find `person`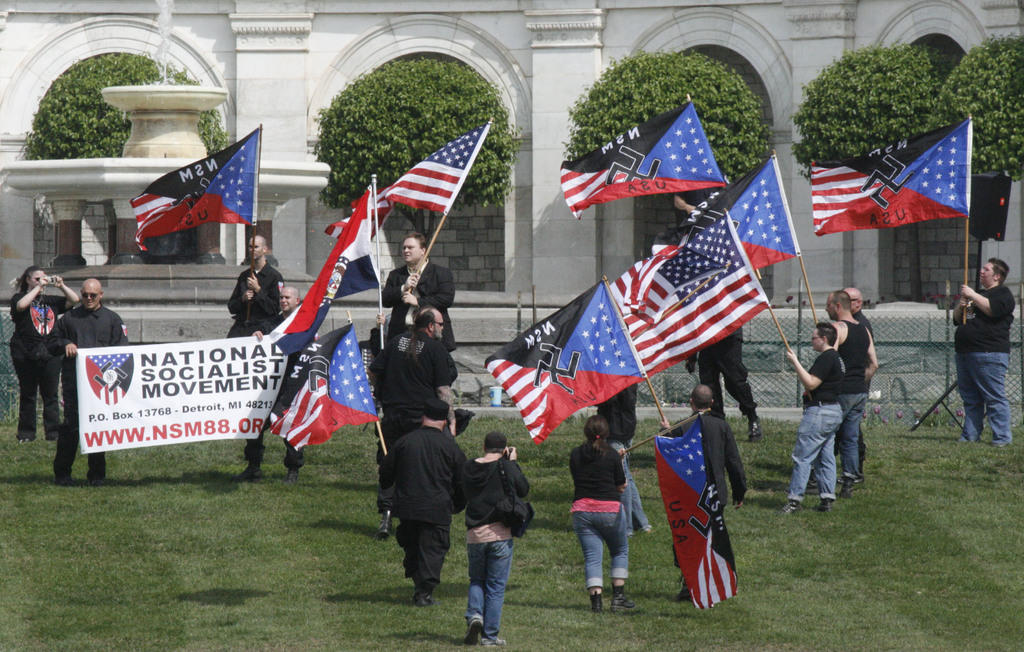
pyautogui.locateOnScreen(223, 234, 283, 341)
